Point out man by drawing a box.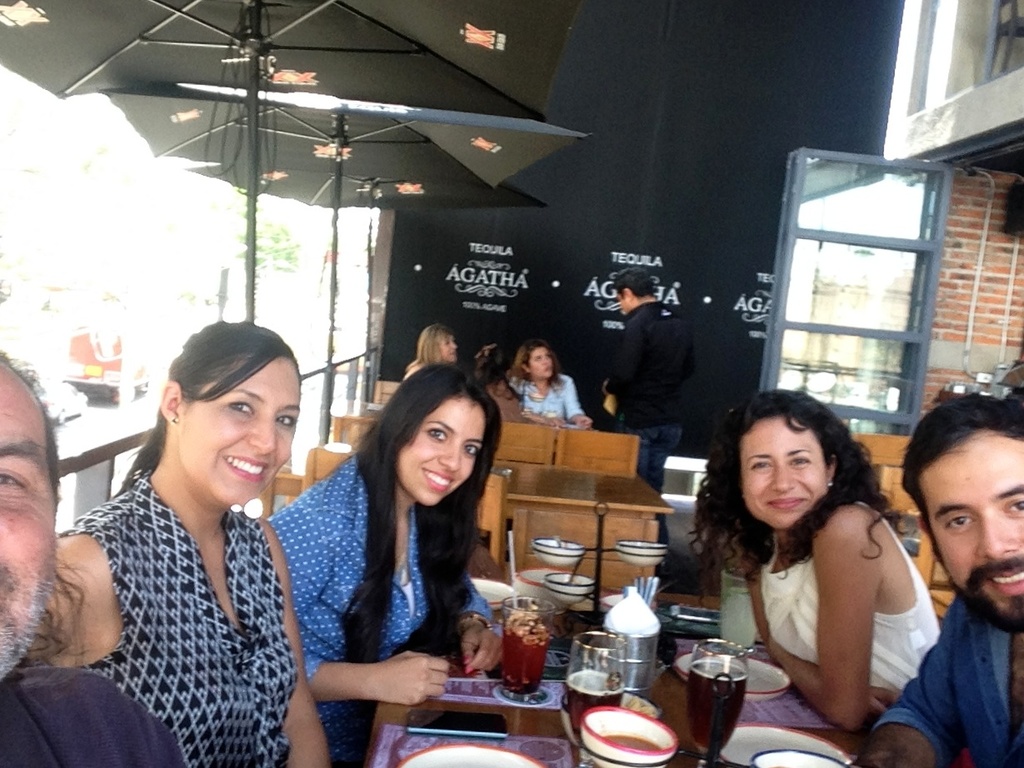
<region>600, 265, 702, 561</region>.
